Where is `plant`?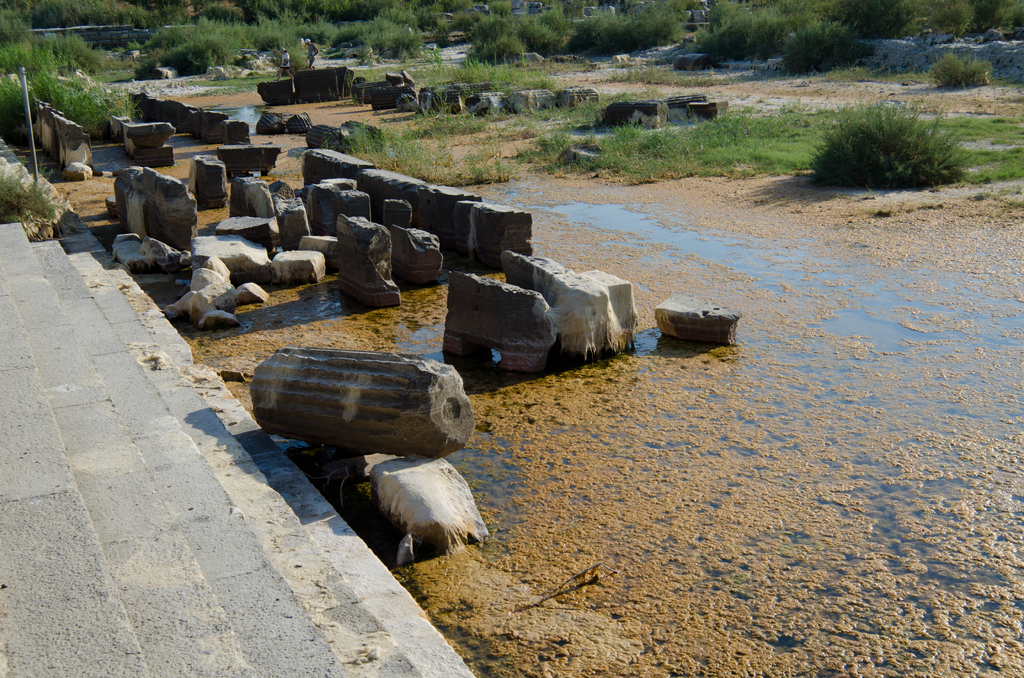
x1=0, y1=0, x2=1023, y2=238.
